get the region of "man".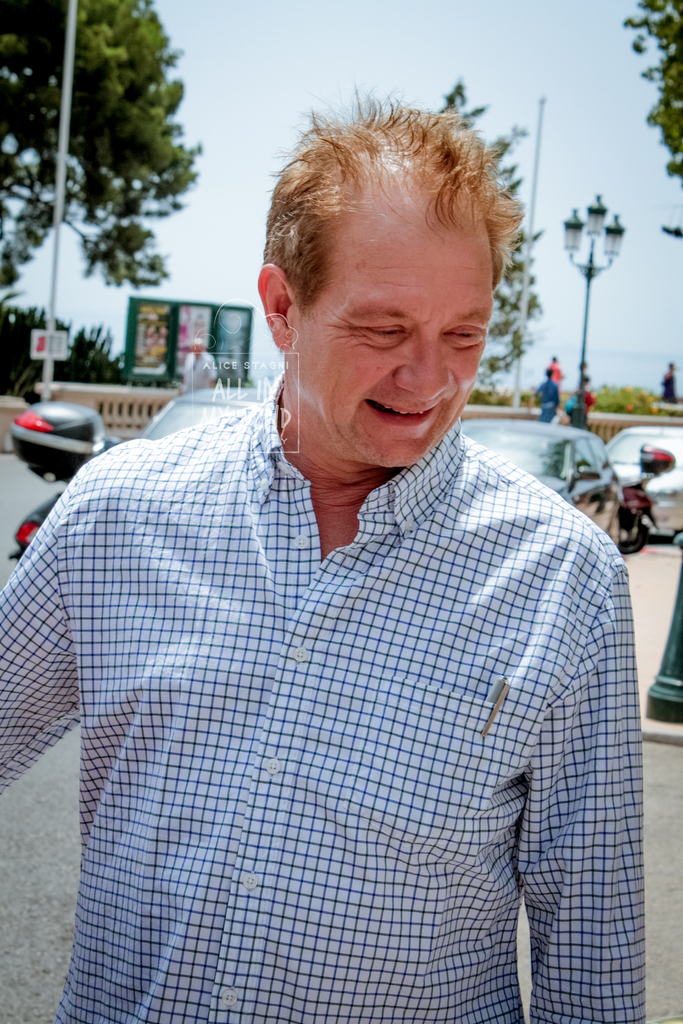
{"x1": 62, "y1": 65, "x2": 651, "y2": 1005}.
